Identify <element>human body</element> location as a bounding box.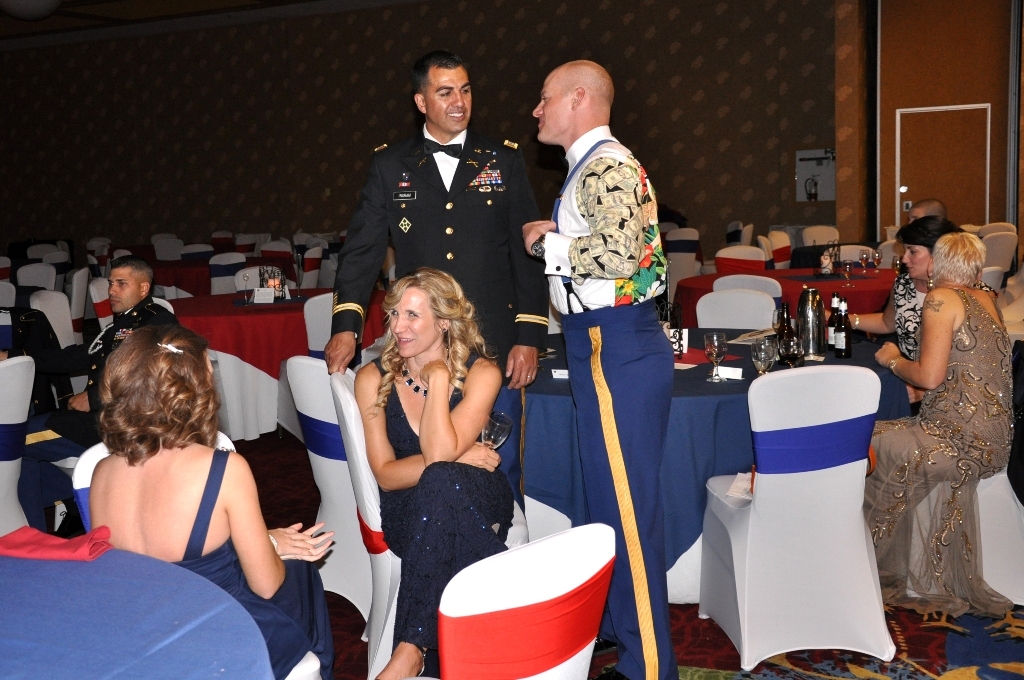
<bbox>849, 276, 925, 395</bbox>.
